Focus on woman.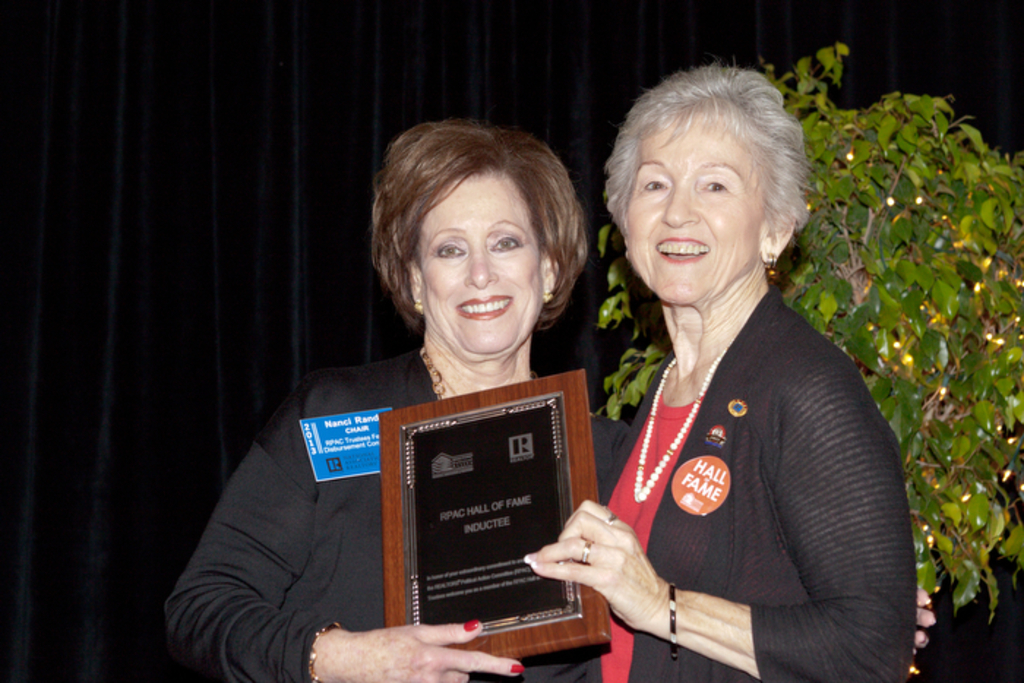
Focused at 162/124/632/682.
